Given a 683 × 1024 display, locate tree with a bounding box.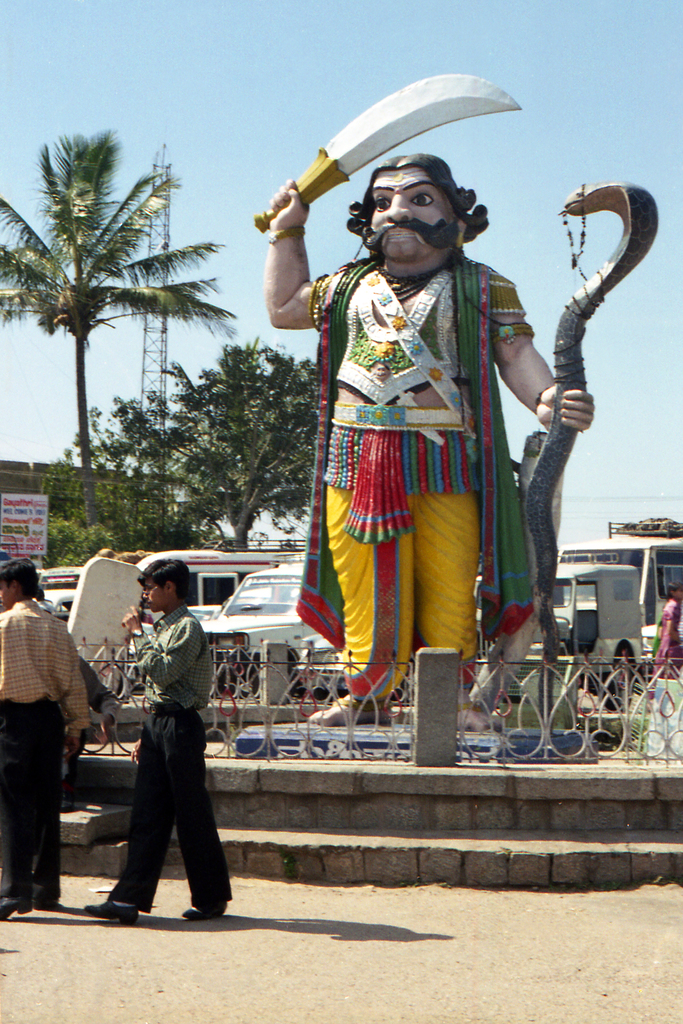
Located: BBox(108, 324, 339, 557).
